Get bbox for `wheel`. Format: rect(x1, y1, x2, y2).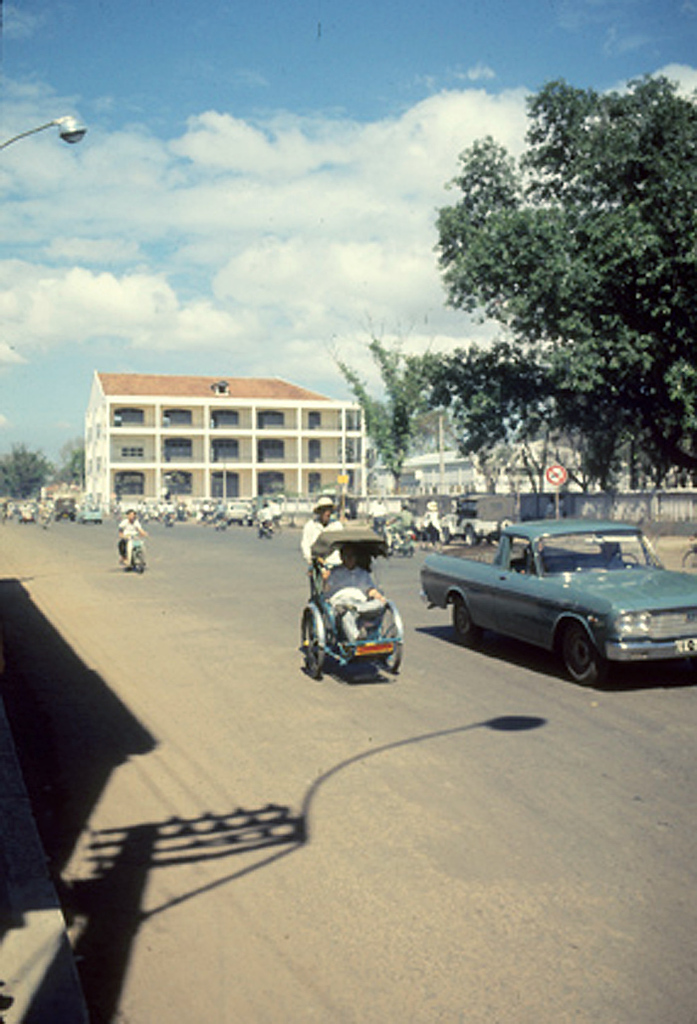
rect(300, 607, 323, 682).
